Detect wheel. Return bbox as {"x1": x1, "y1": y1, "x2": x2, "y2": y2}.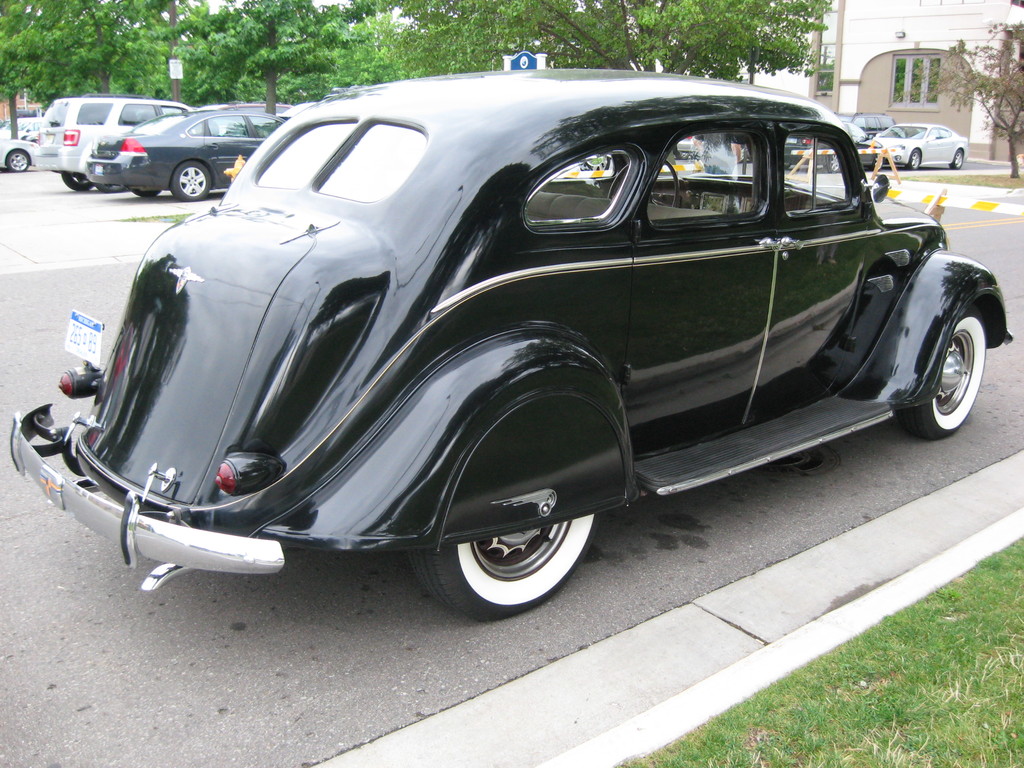
{"x1": 608, "y1": 159, "x2": 680, "y2": 212}.
